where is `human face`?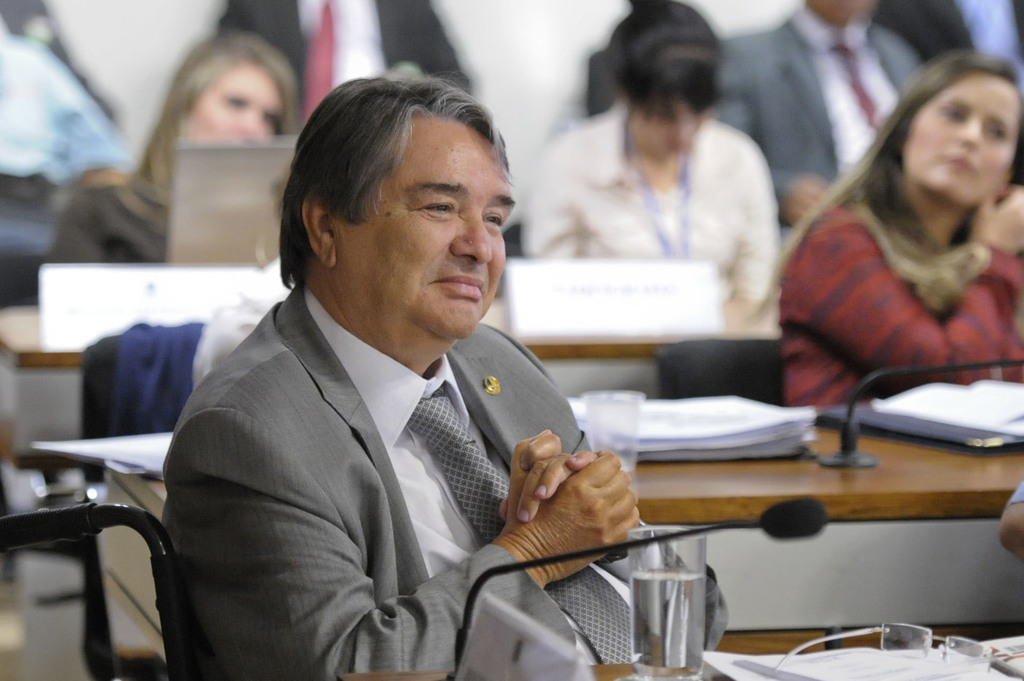
(left=908, top=82, right=1023, bottom=196).
